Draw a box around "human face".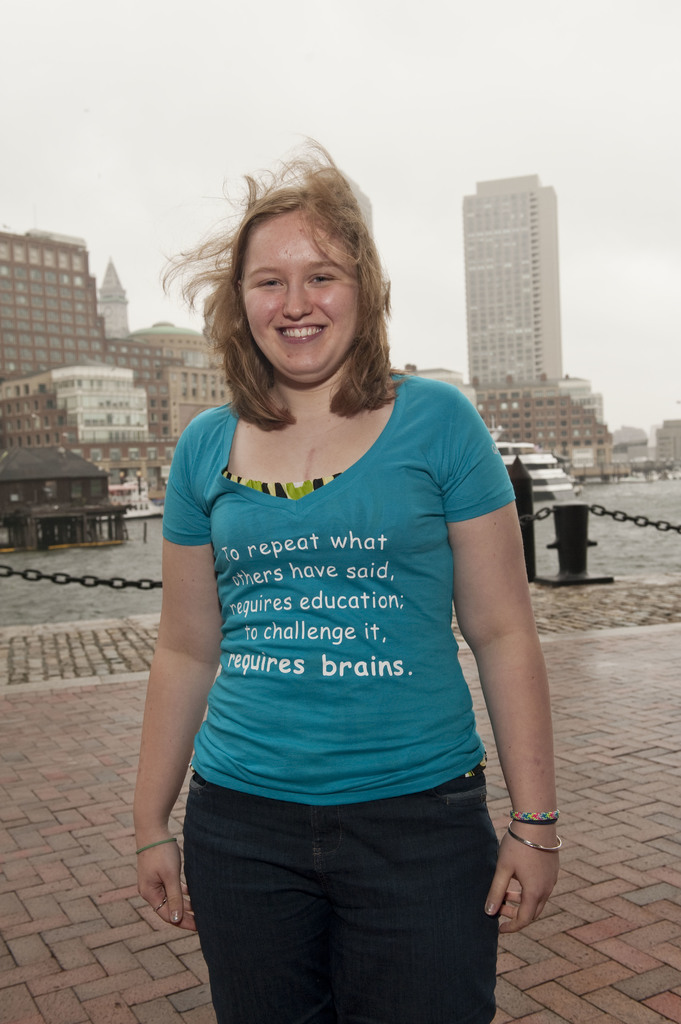
<region>244, 209, 360, 383</region>.
